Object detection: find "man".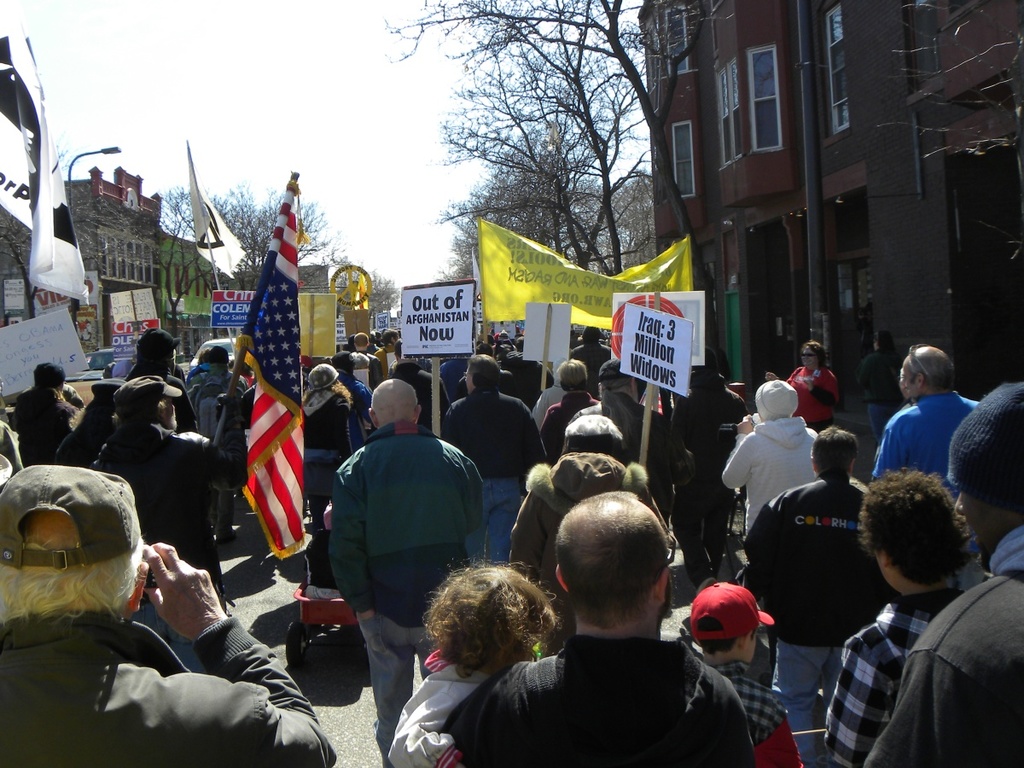
BBox(871, 346, 981, 591).
